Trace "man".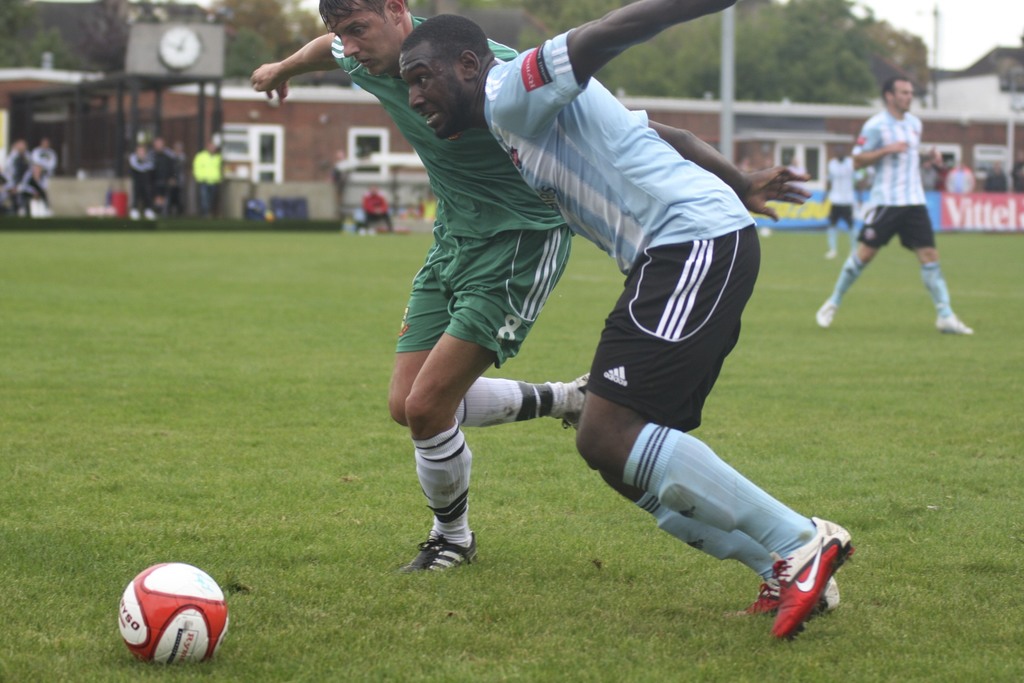
Traced to select_region(388, 0, 804, 629).
